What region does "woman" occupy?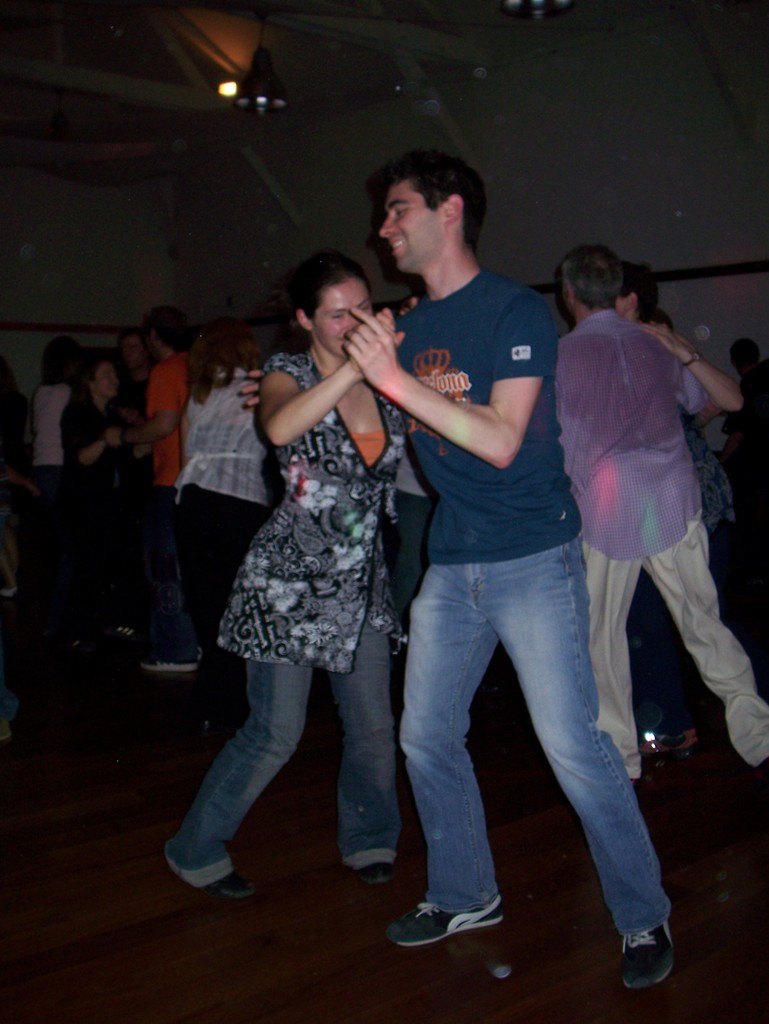
x1=616, y1=259, x2=742, y2=770.
